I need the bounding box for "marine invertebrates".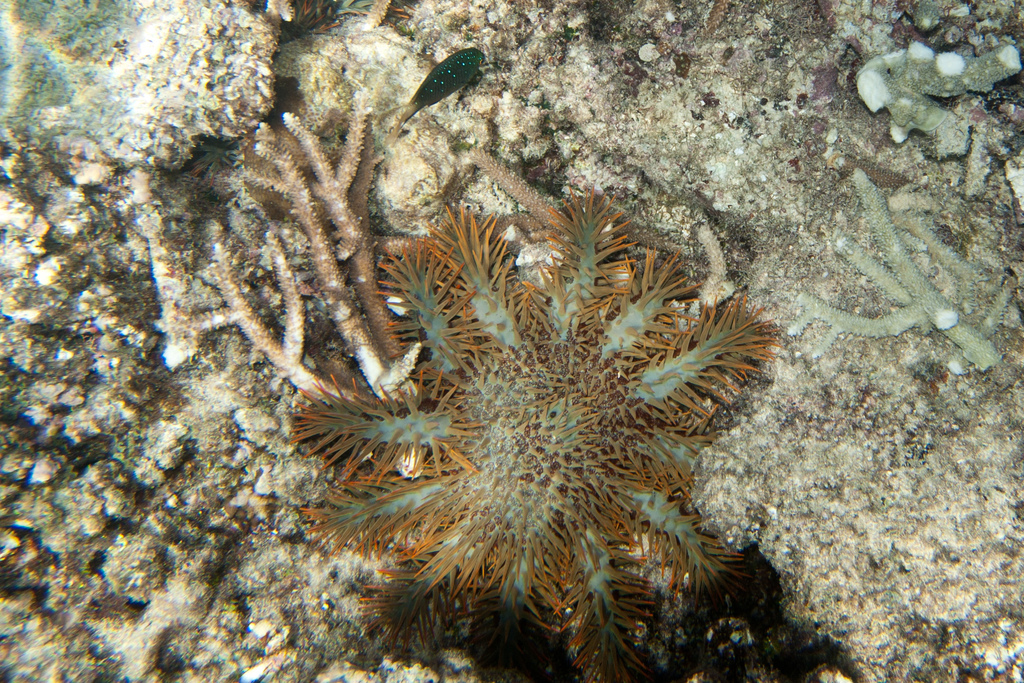
Here it is: 171 63 746 508.
